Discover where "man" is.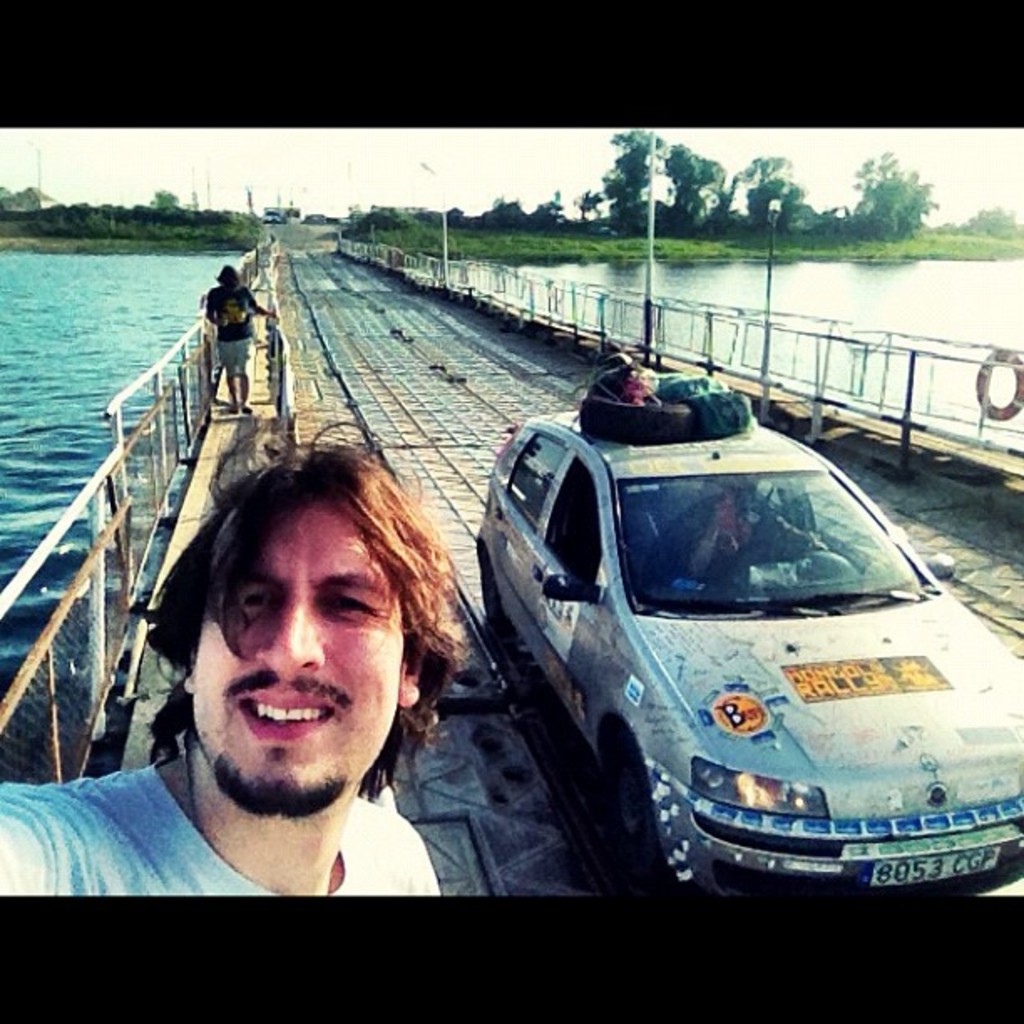
Discovered at bbox=[0, 418, 468, 897].
